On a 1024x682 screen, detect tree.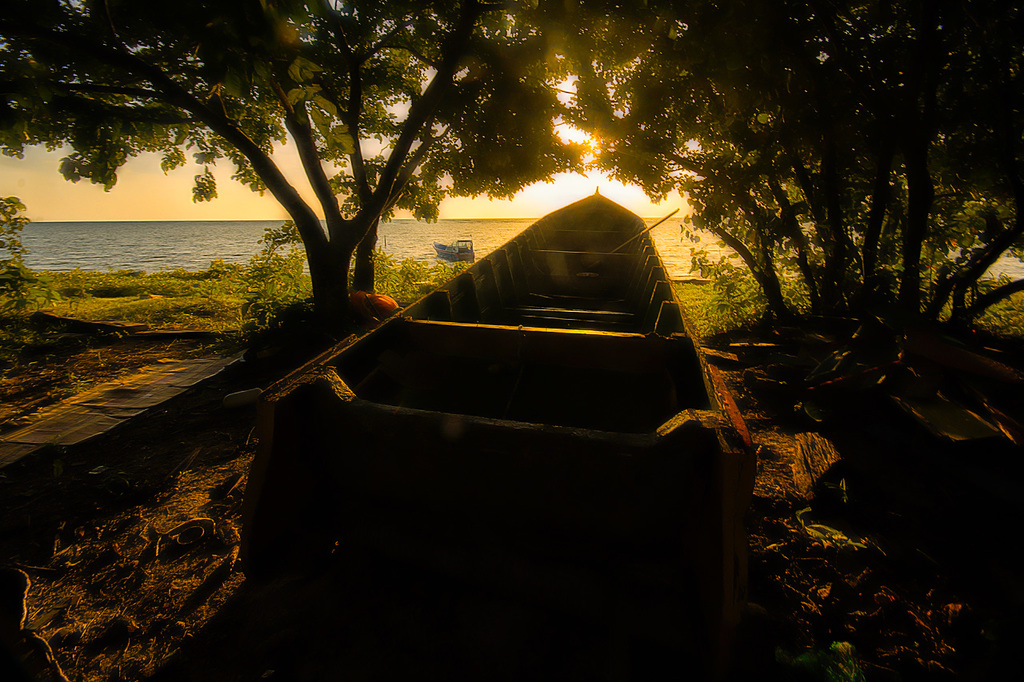
bbox=[551, 0, 1023, 342].
